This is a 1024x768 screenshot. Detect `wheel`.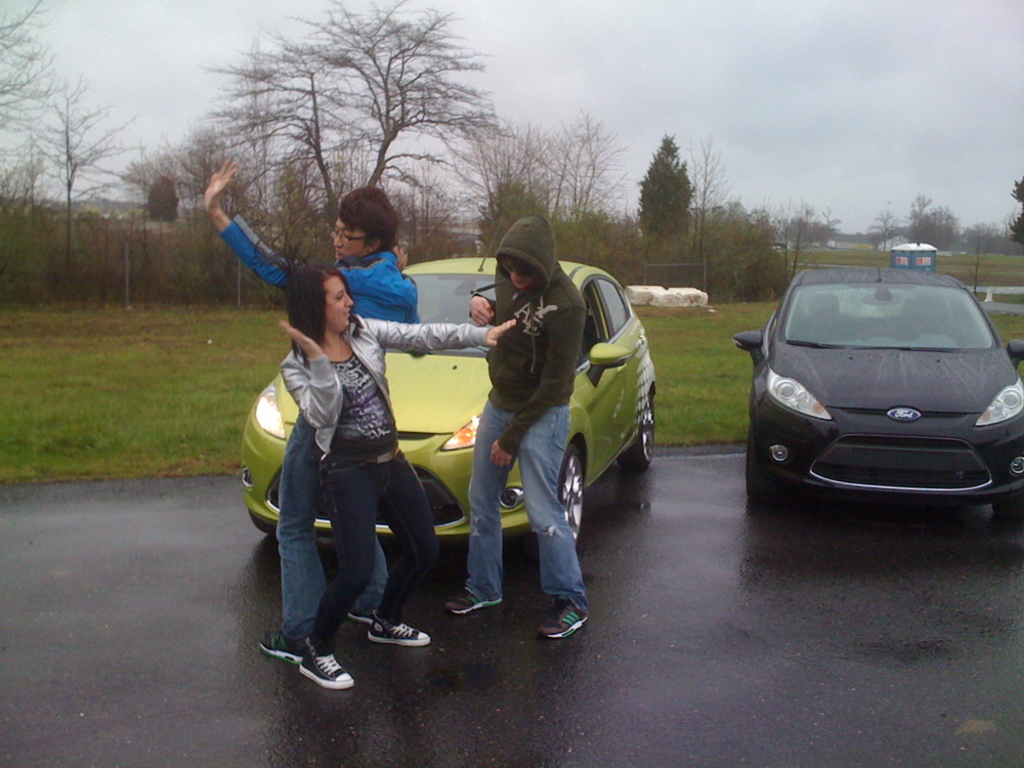
<region>555, 446, 587, 551</region>.
